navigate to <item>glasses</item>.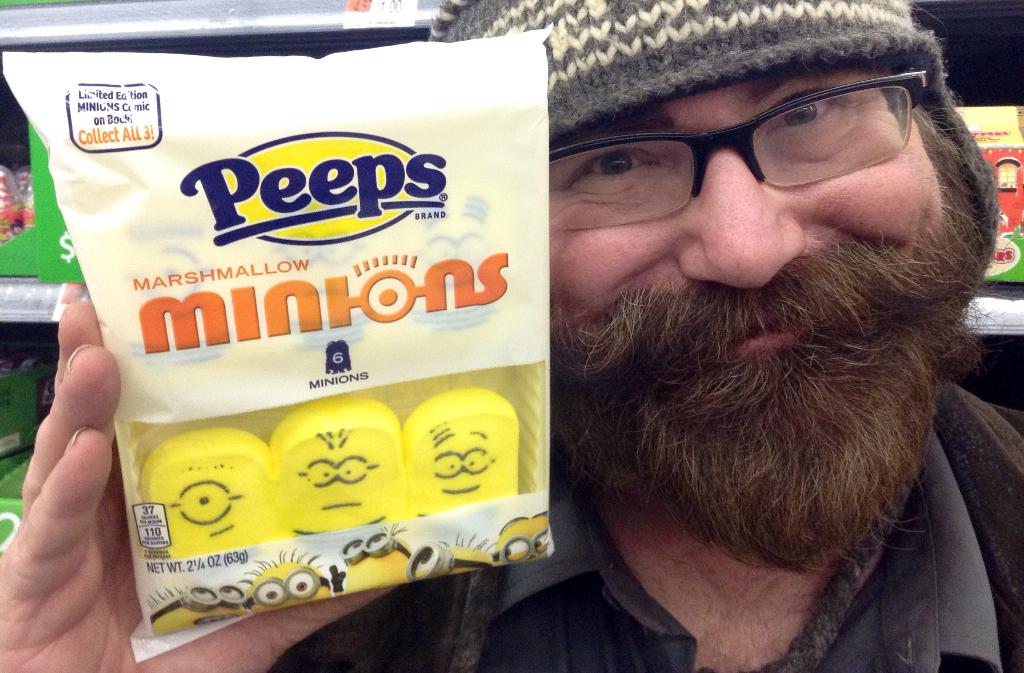
Navigation target: region(549, 70, 933, 231).
